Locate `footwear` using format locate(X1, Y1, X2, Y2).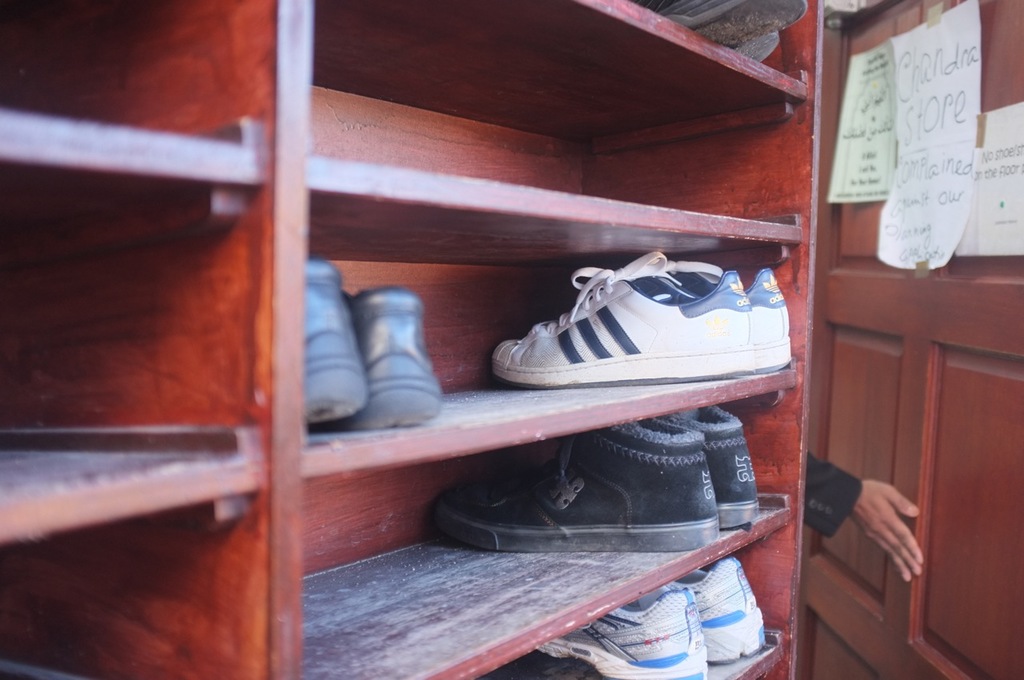
locate(513, 248, 777, 419).
